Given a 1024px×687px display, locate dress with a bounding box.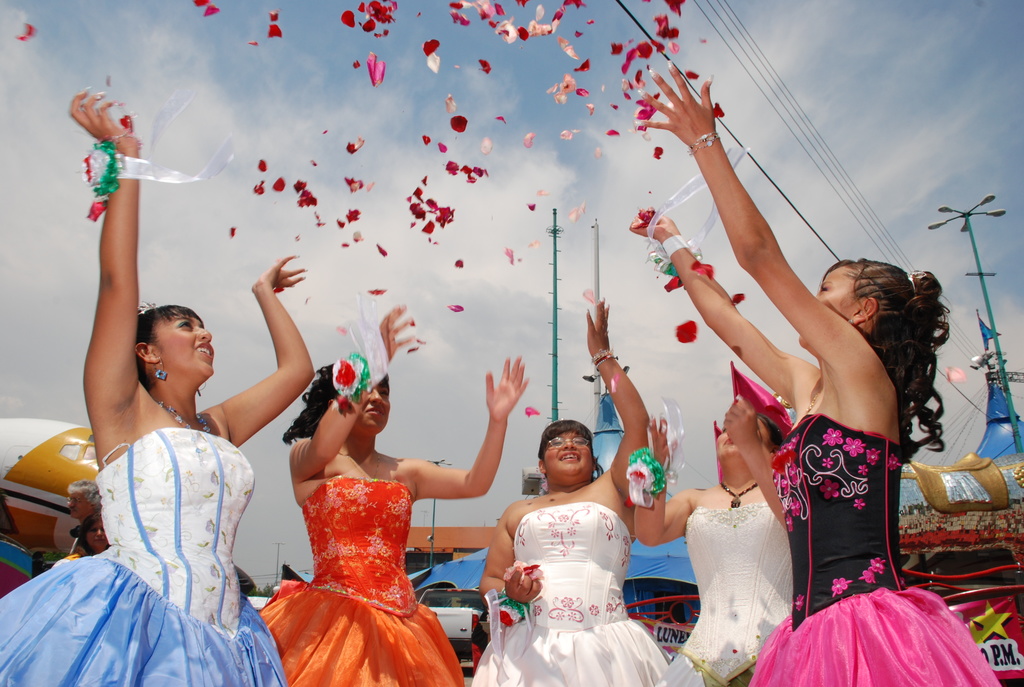
Located: region(470, 501, 666, 686).
